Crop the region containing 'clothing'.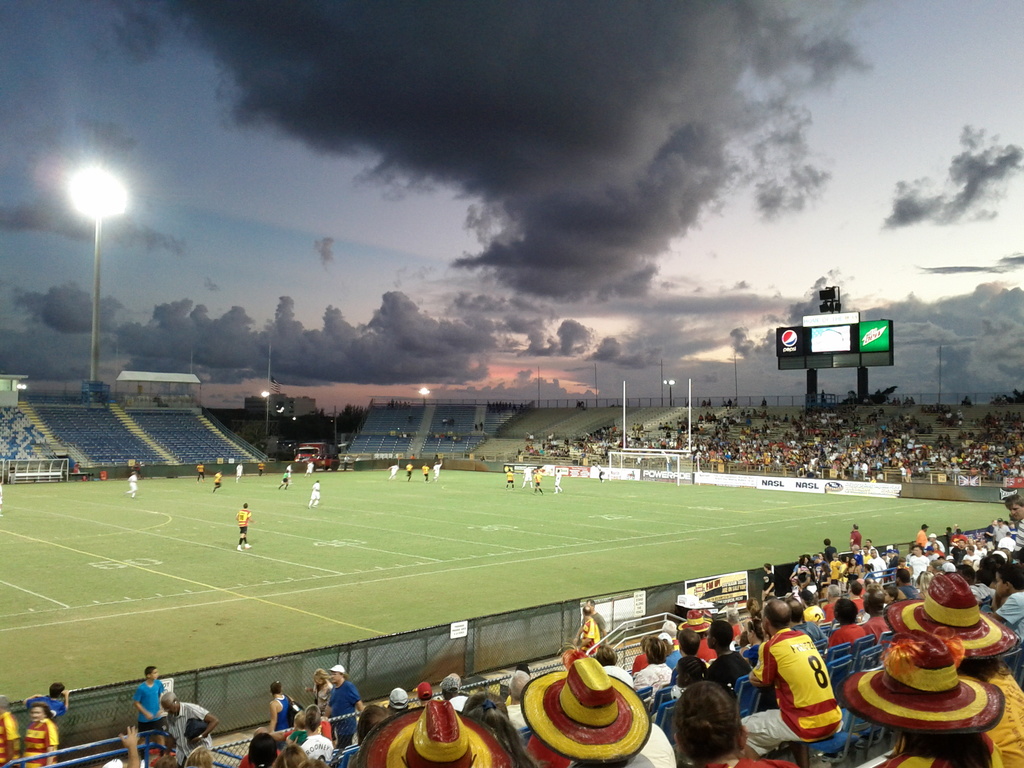
Crop region: Rect(0, 714, 19, 767).
